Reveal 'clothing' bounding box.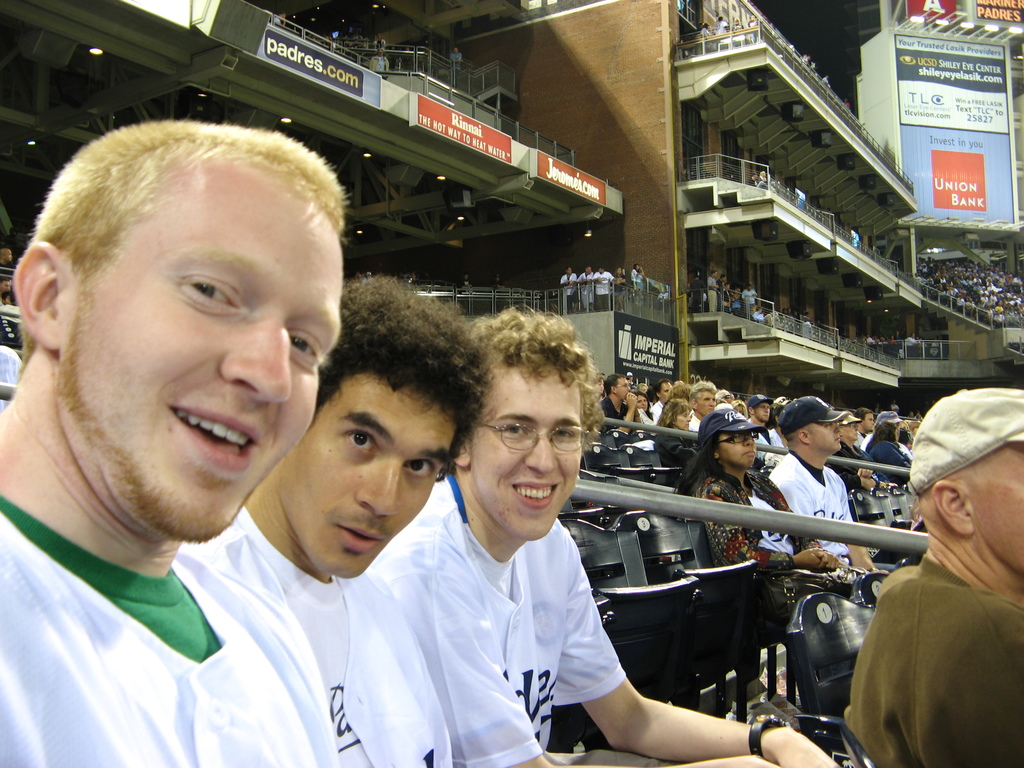
Revealed: 756:171:767:187.
